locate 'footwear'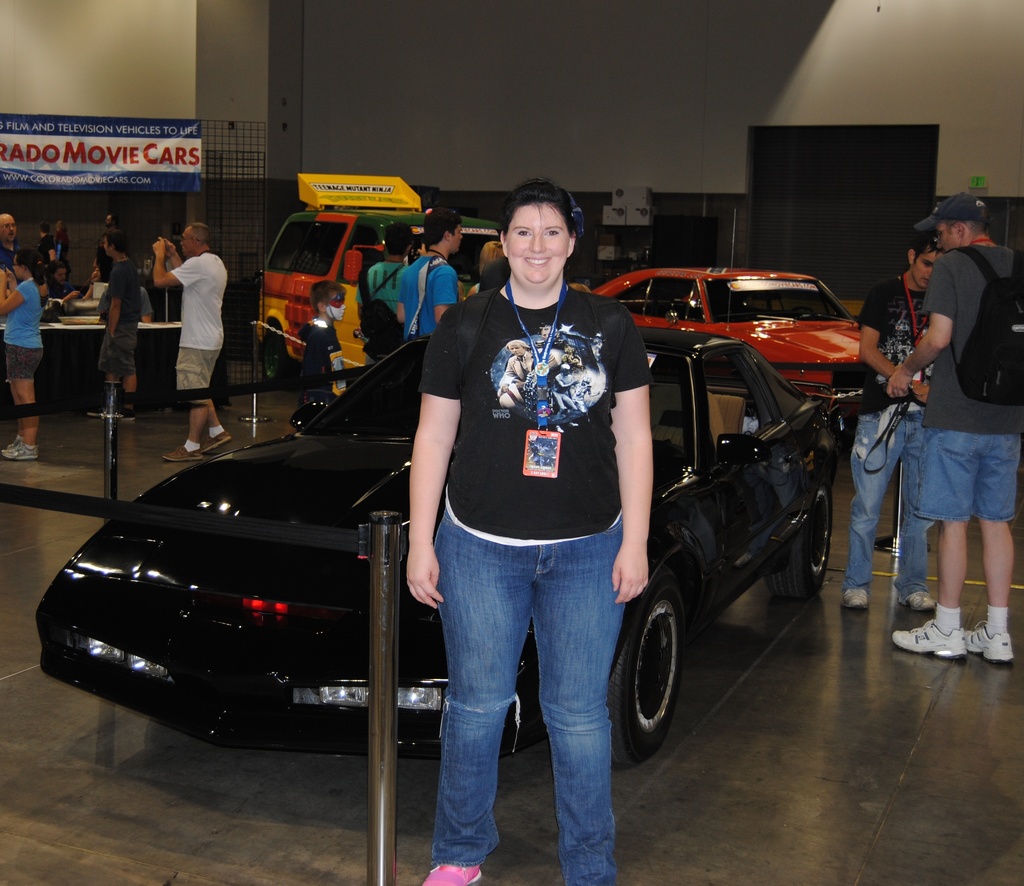
region(8, 436, 20, 448)
